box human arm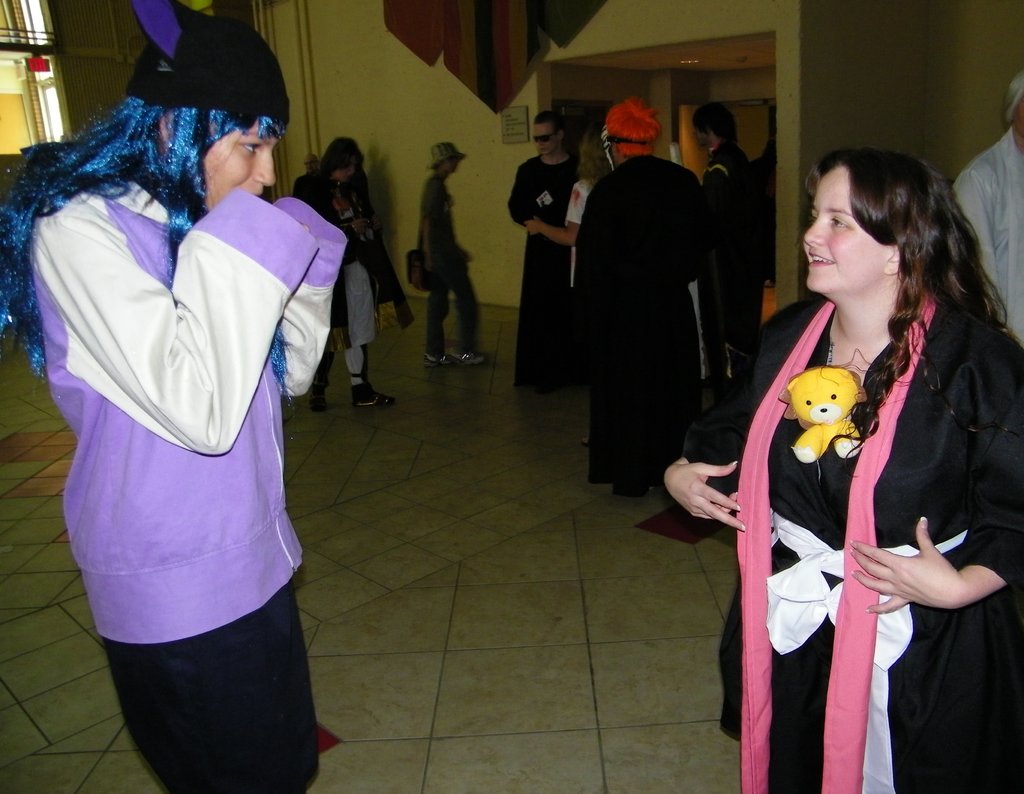
x1=34 y1=189 x2=288 y2=450
